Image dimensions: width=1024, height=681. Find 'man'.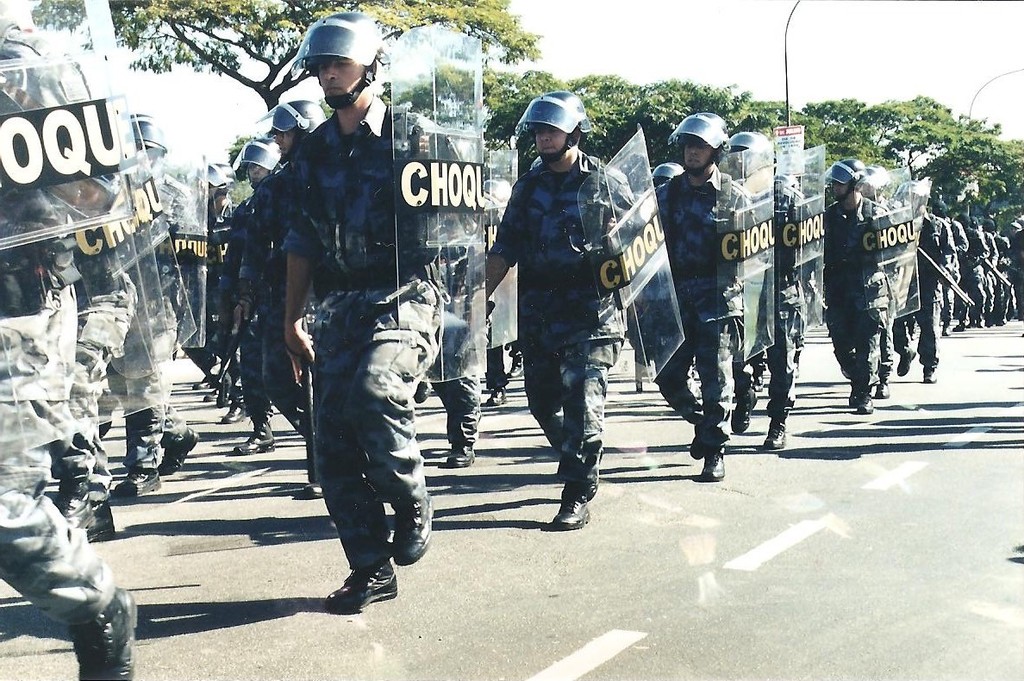
region(62, 274, 139, 533).
